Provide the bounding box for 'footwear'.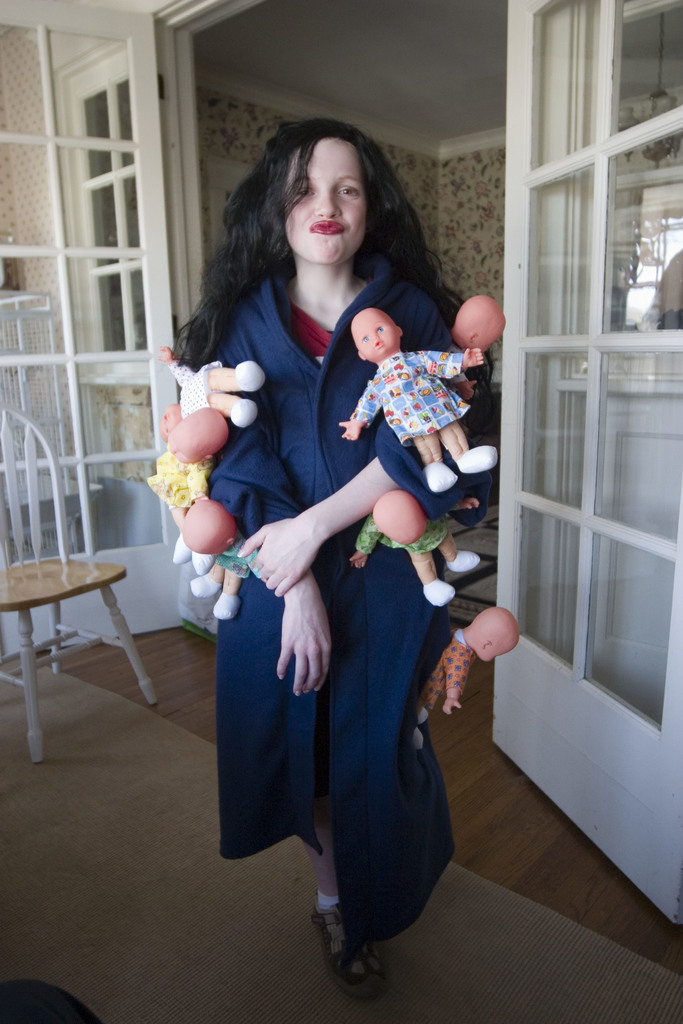
[208, 588, 243, 614].
